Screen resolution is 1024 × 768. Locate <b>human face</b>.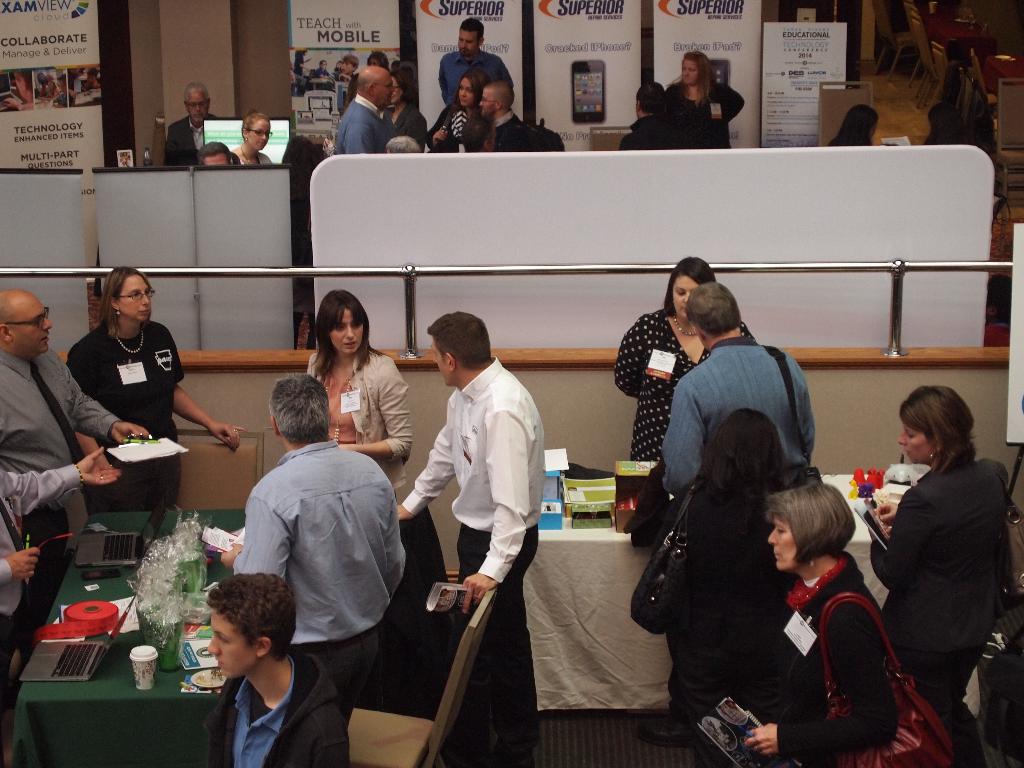
l=769, t=516, r=792, b=574.
